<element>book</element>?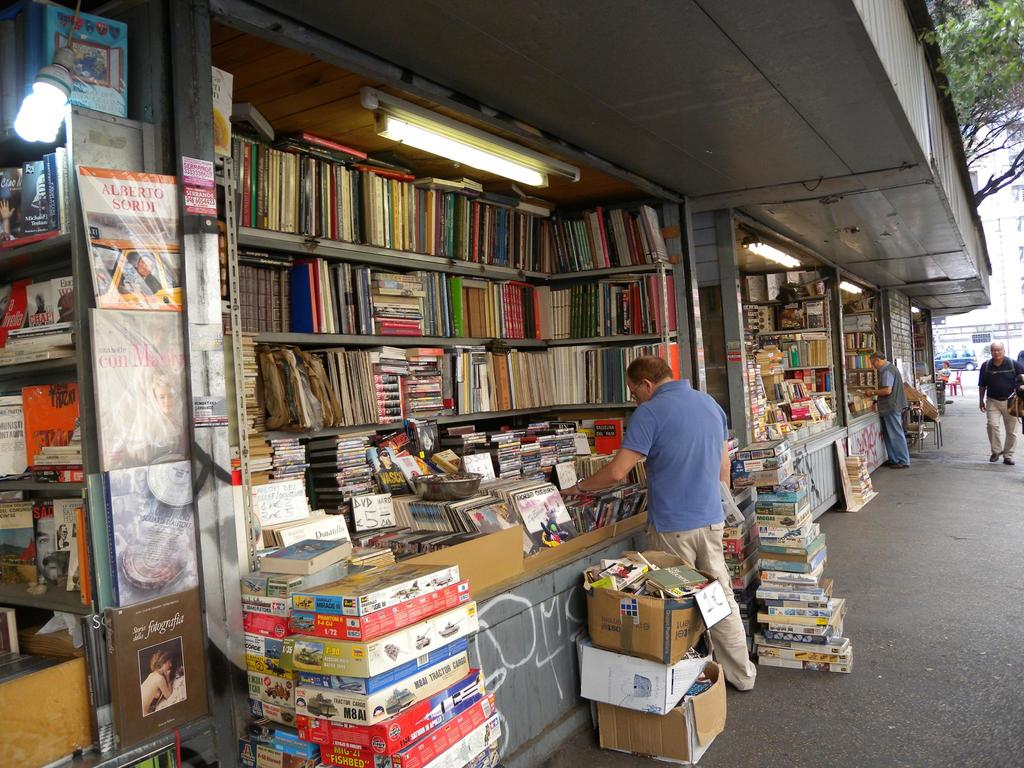
[left=86, top=301, right=194, bottom=479]
